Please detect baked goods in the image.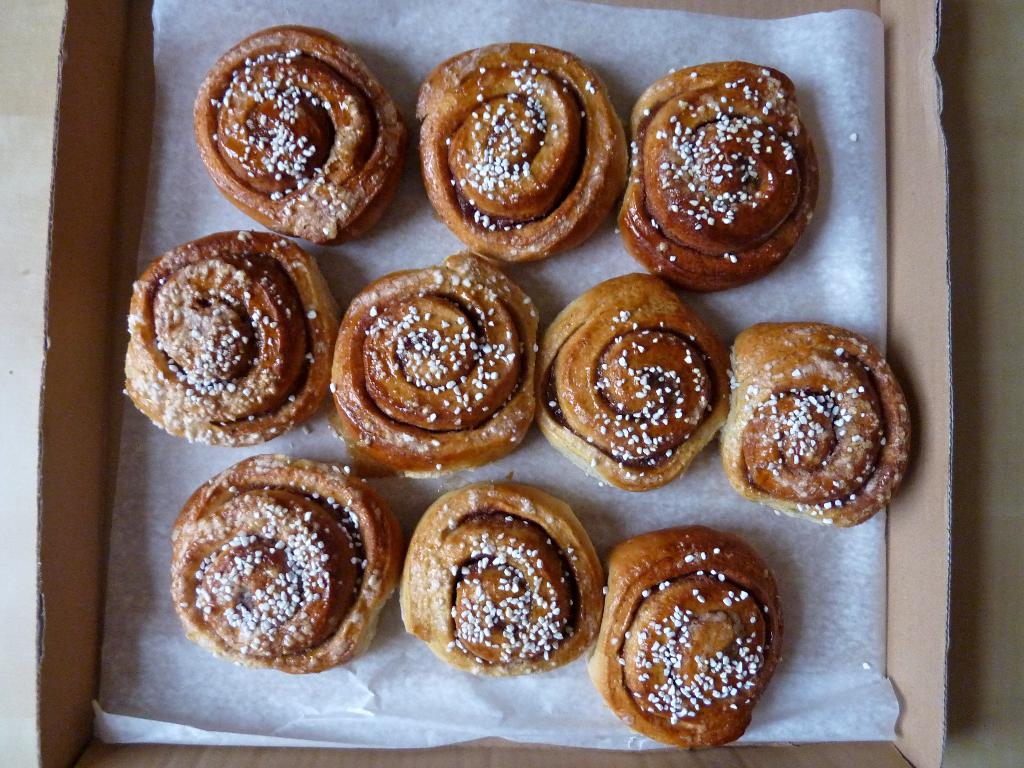
<region>611, 529, 782, 751</region>.
